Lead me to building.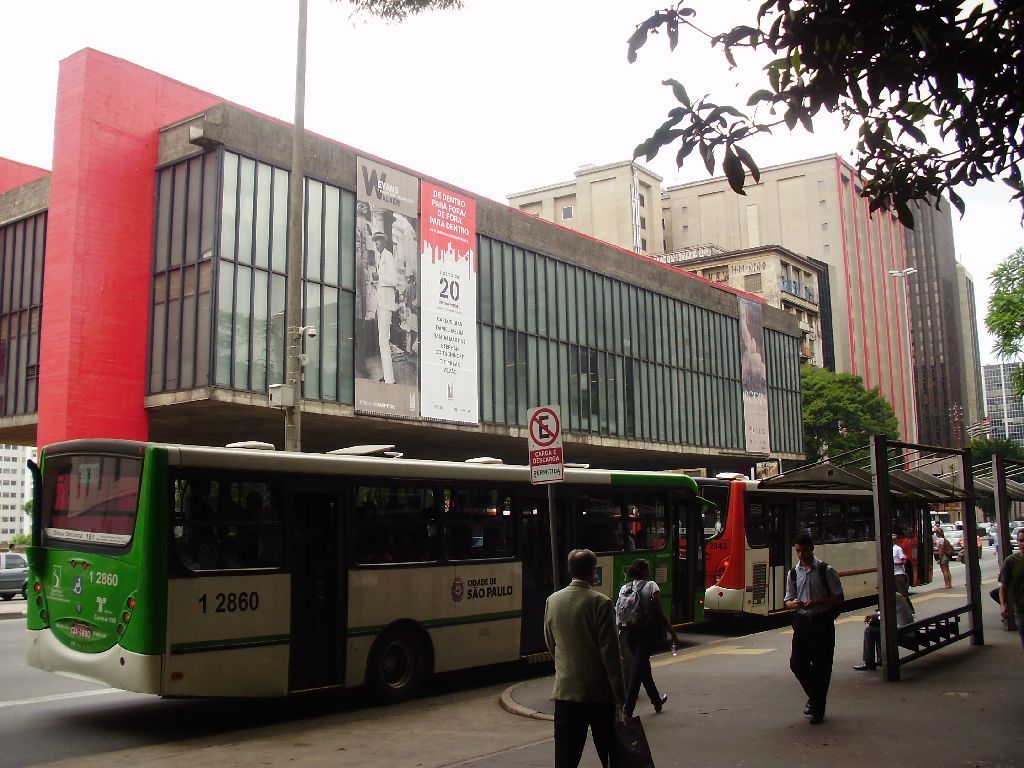
Lead to bbox=[986, 359, 1023, 441].
